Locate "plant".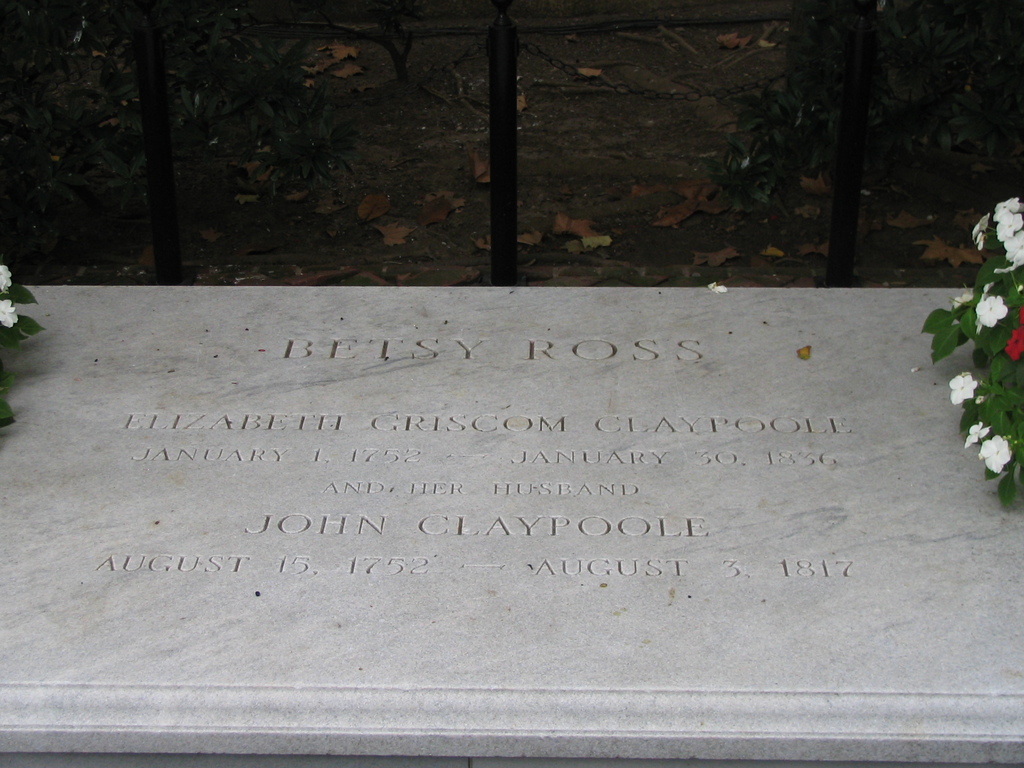
Bounding box: (934,204,1023,507).
